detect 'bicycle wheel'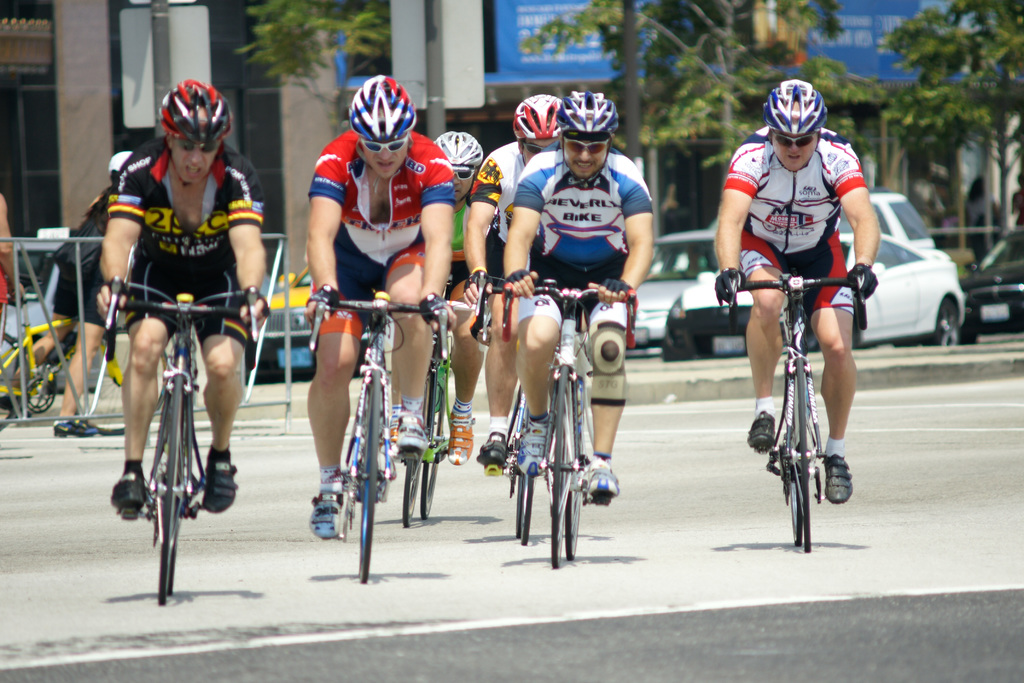
[x1=514, y1=477, x2=522, y2=539]
